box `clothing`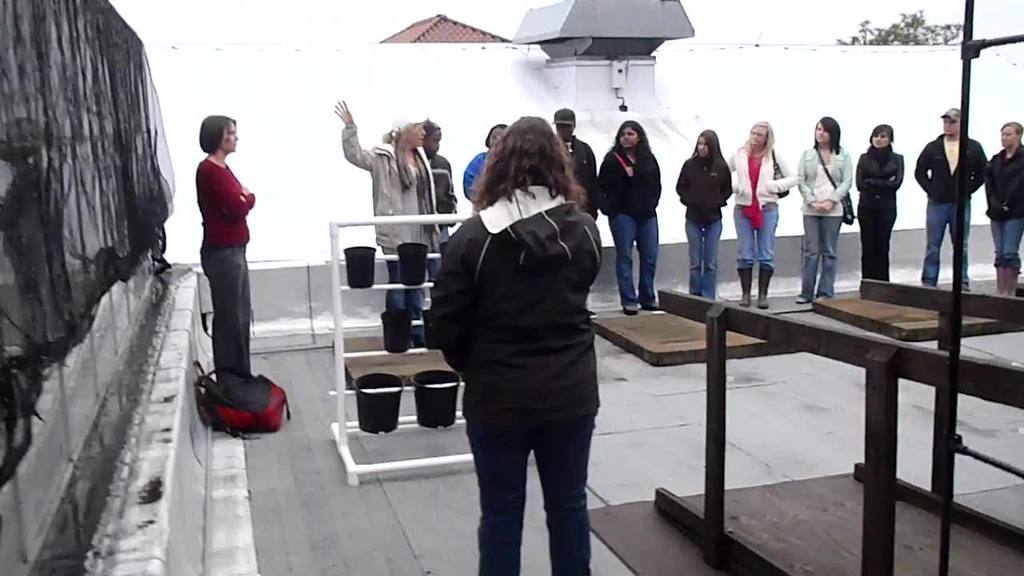
[425, 182, 605, 575]
